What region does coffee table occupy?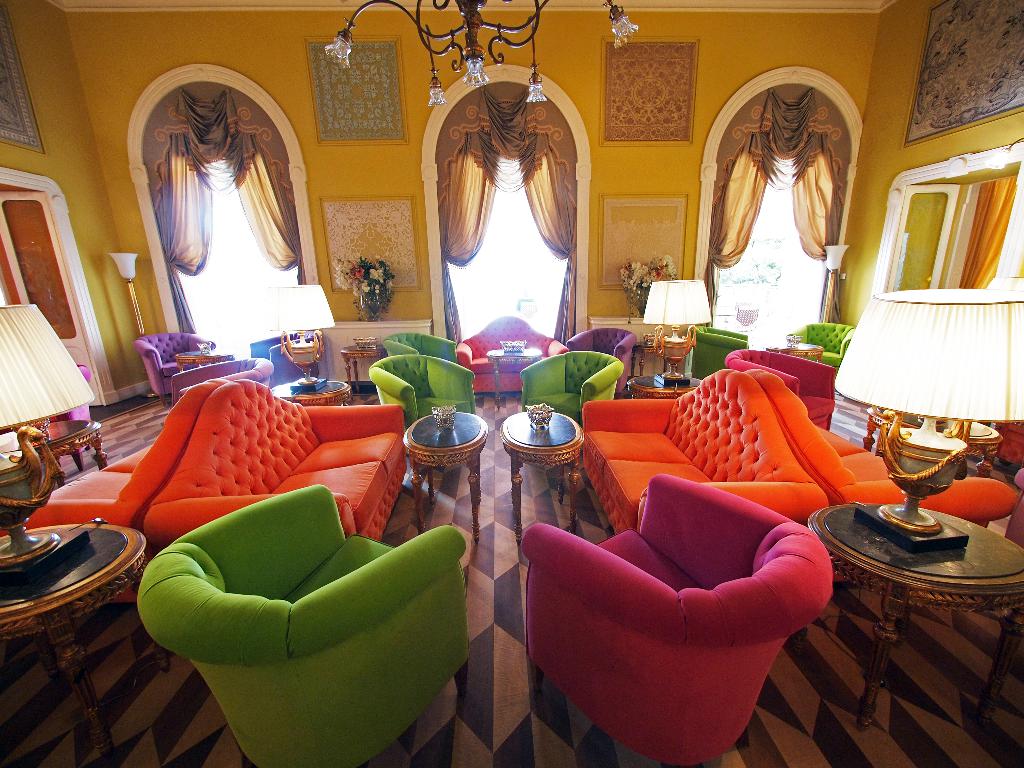
(x1=806, y1=485, x2=1017, y2=737).
